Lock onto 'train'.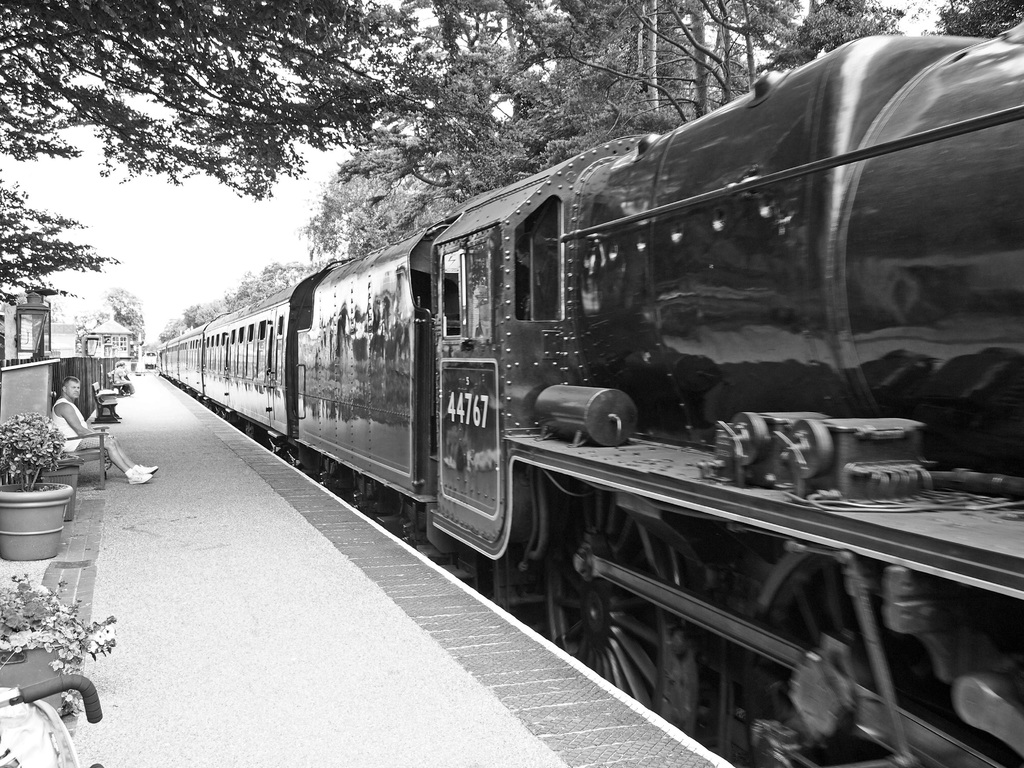
Locked: bbox=(158, 35, 1023, 767).
